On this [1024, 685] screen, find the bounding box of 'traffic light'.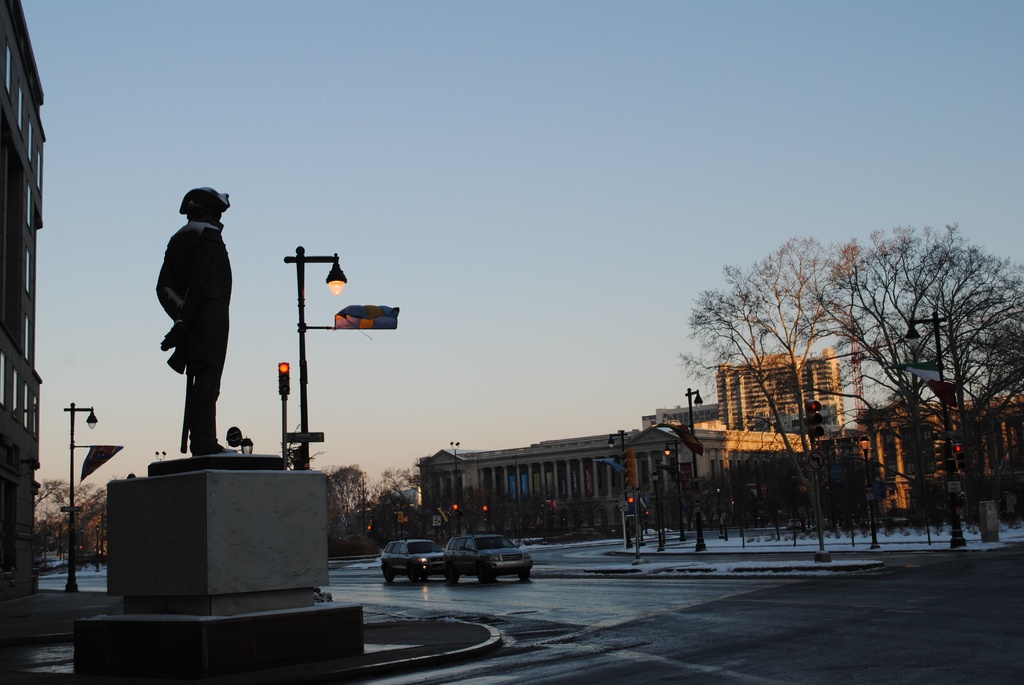
Bounding box: pyautogui.locateOnScreen(275, 360, 291, 395).
